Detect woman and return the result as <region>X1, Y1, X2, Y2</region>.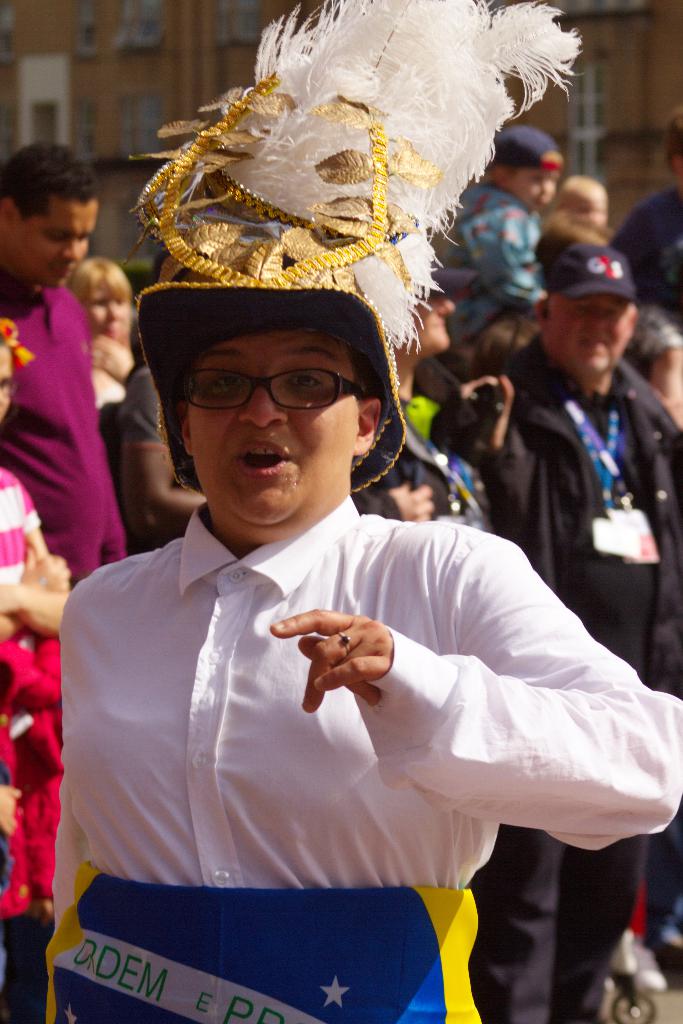
<region>53, 114, 627, 908</region>.
